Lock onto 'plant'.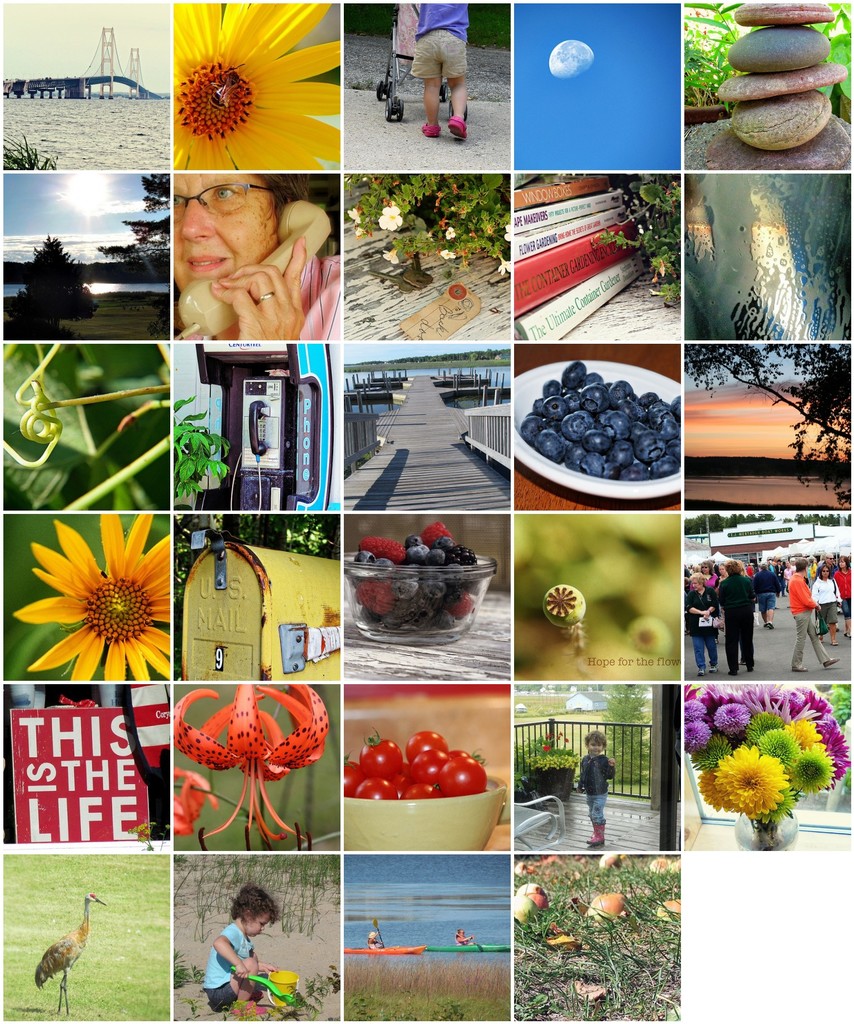
Locked: pyautogui.locateOnScreen(261, 964, 339, 1020).
